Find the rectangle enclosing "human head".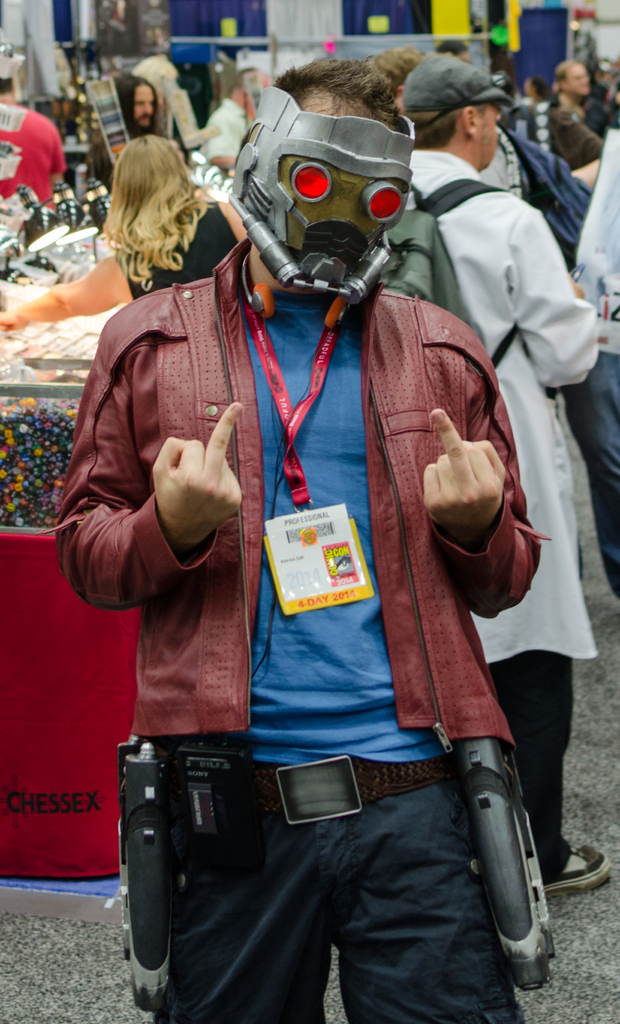
rect(110, 131, 192, 216).
